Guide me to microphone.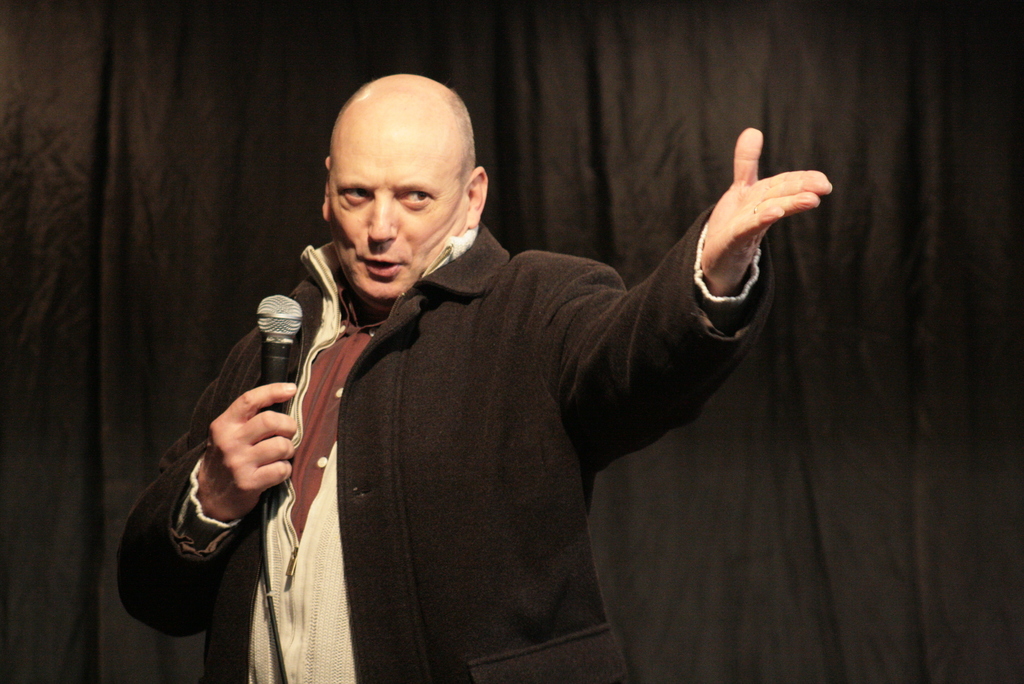
Guidance: {"left": 261, "top": 289, "right": 308, "bottom": 503}.
